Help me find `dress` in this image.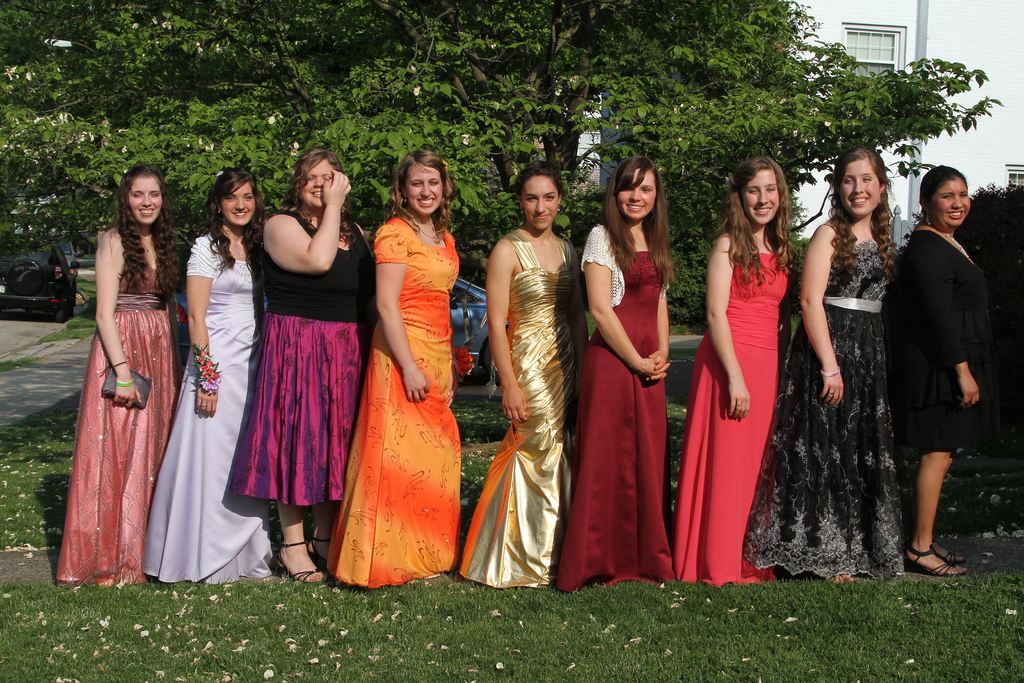
Found it: (left=675, top=251, right=790, bottom=580).
